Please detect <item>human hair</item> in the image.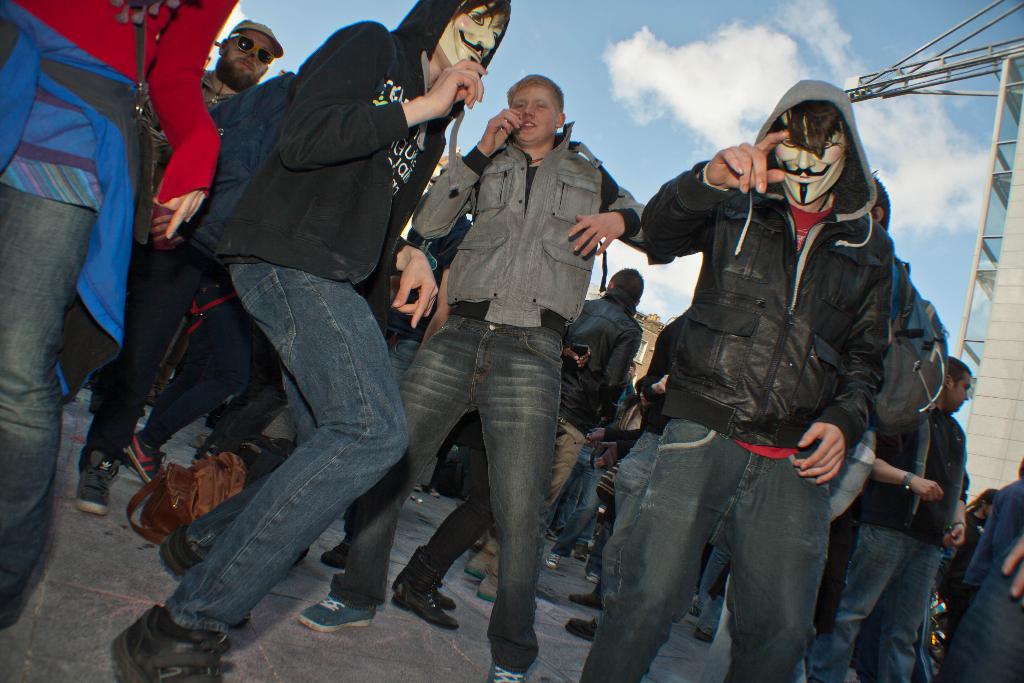
[x1=964, y1=488, x2=1000, y2=514].
